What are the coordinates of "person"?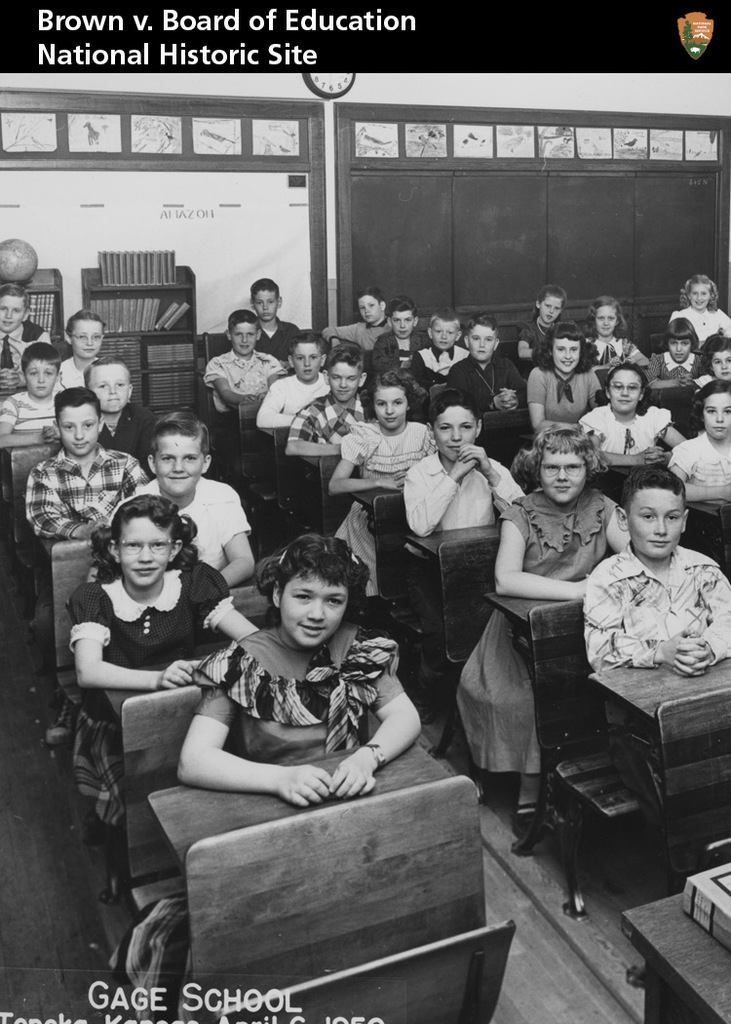
BBox(665, 376, 730, 504).
